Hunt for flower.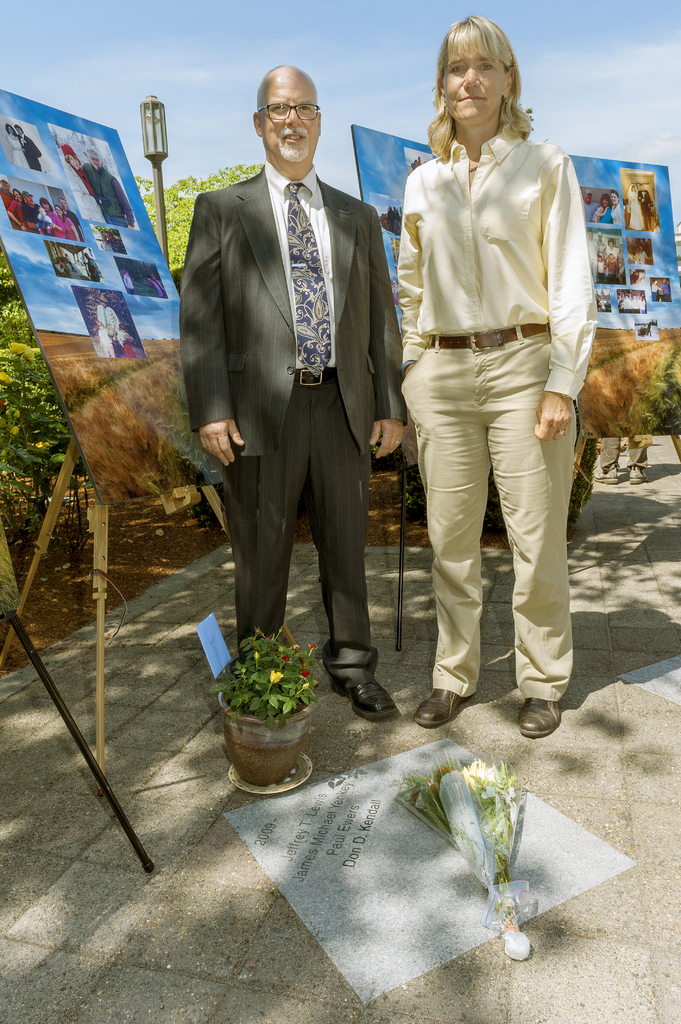
Hunted down at crop(8, 339, 33, 364).
